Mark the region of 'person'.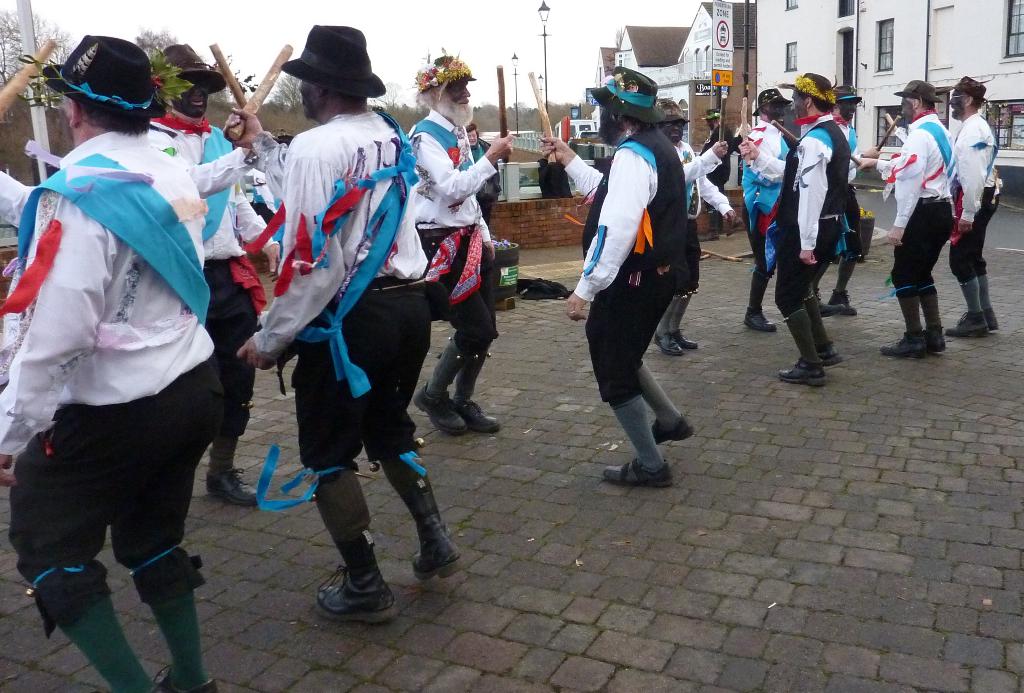
Region: <bbox>899, 81, 983, 361</bbox>.
